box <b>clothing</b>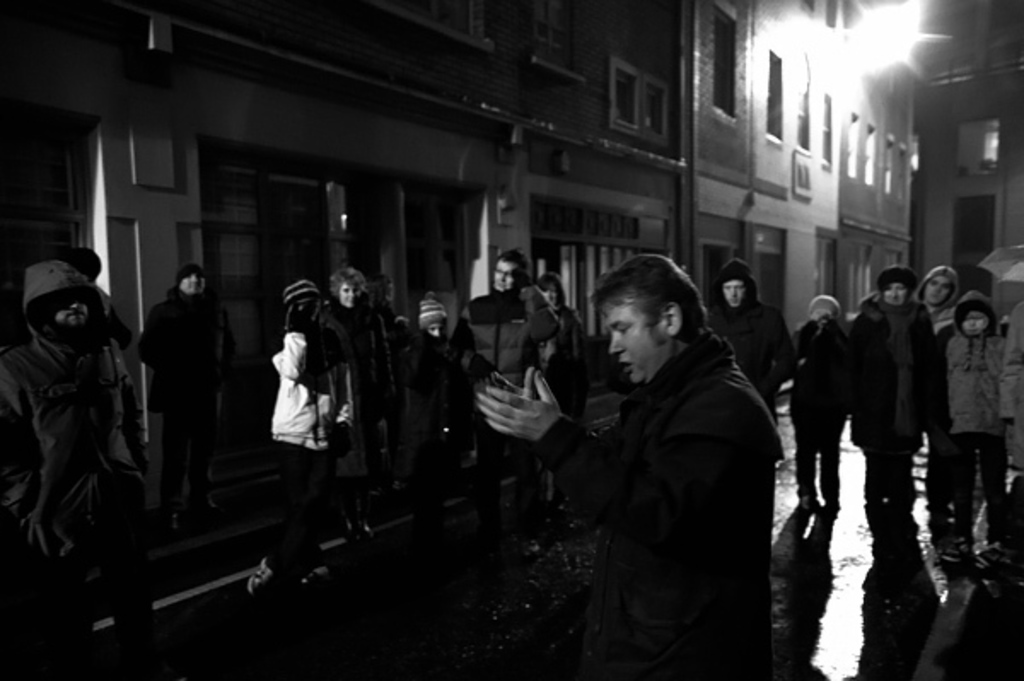
l=787, t=319, r=865, b=497
